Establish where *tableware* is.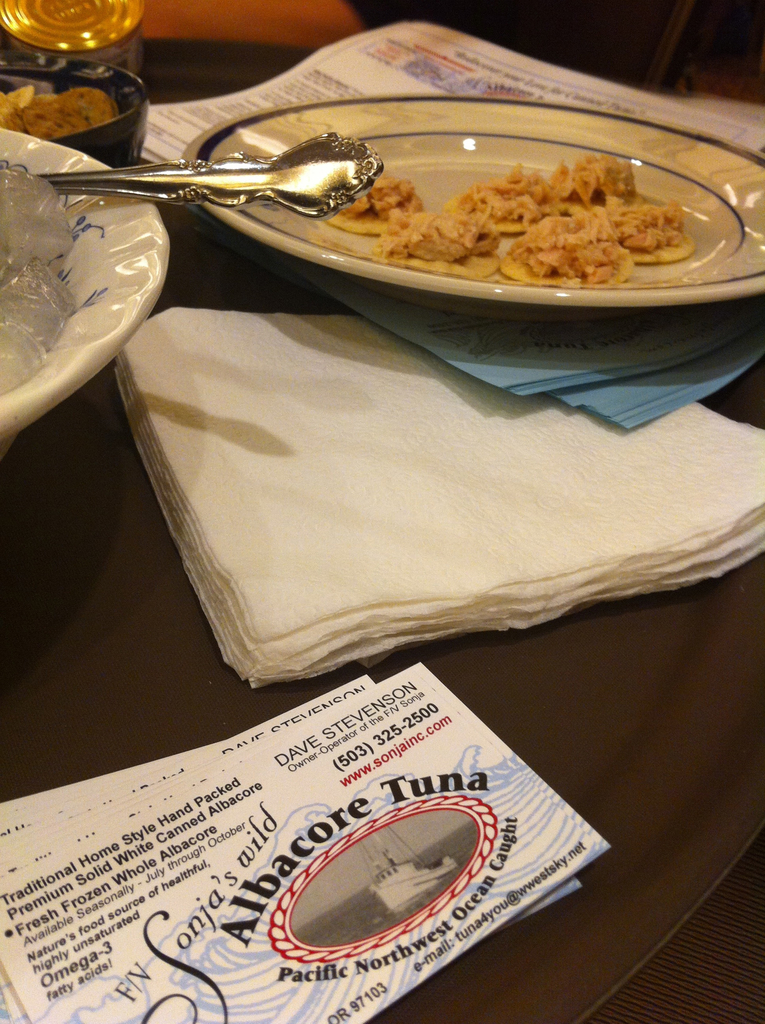
Established at BBox(31, 129, 383, 225).
